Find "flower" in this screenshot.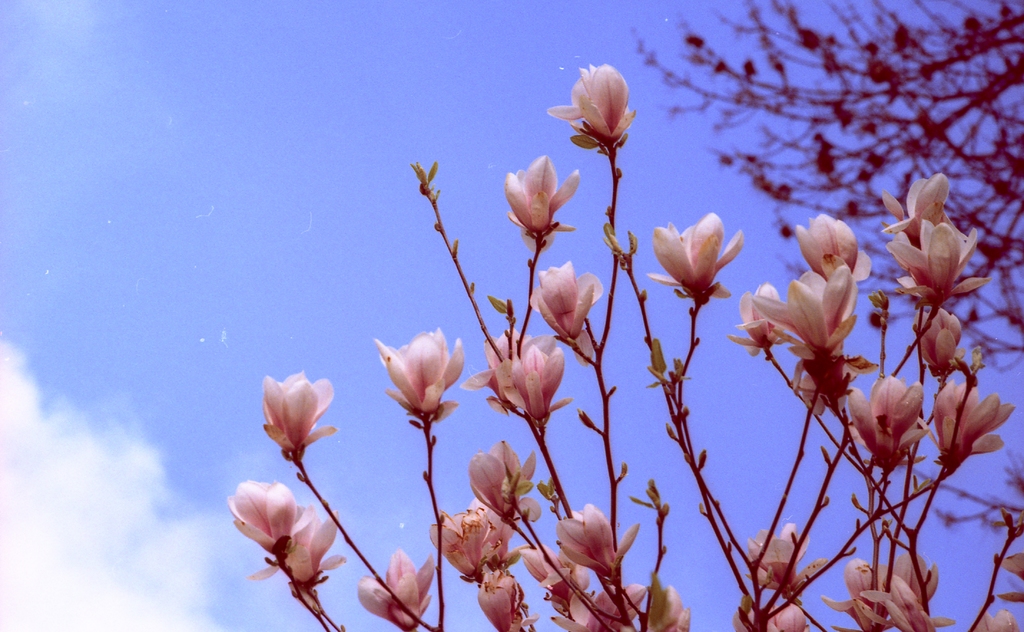
The bounding box for "flower" is bbox=(553, 50, 659, 173).
